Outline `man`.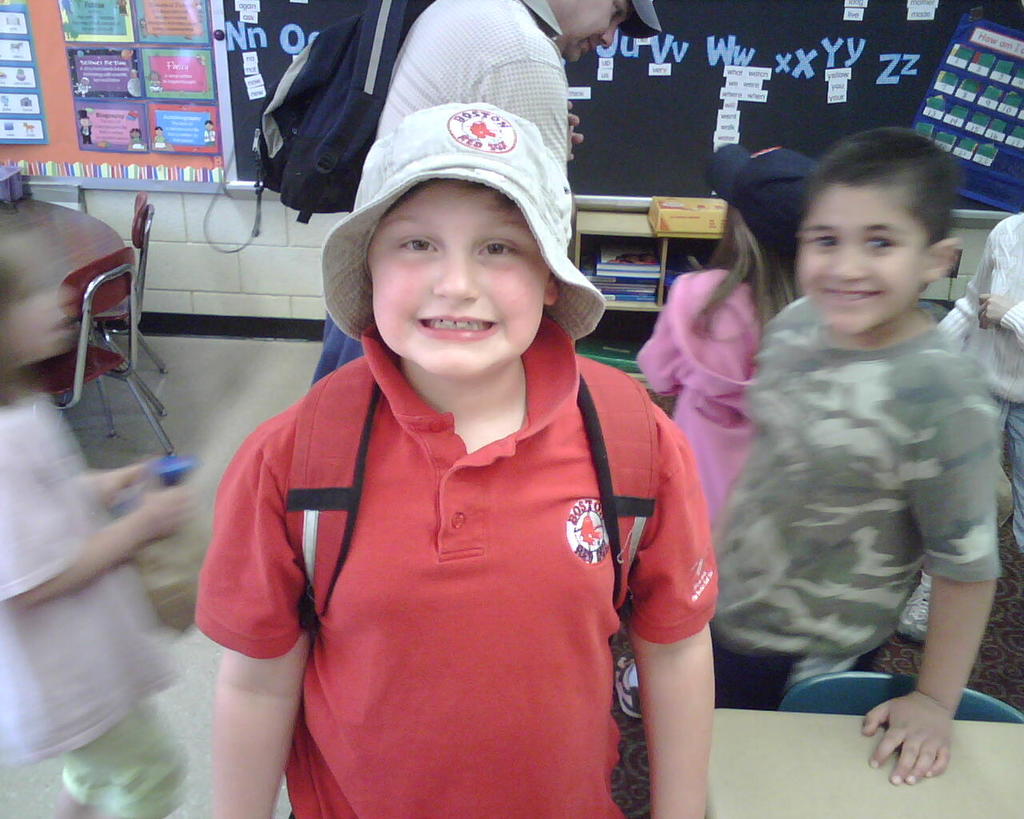
Outline: 310, 0, 664, 388.
